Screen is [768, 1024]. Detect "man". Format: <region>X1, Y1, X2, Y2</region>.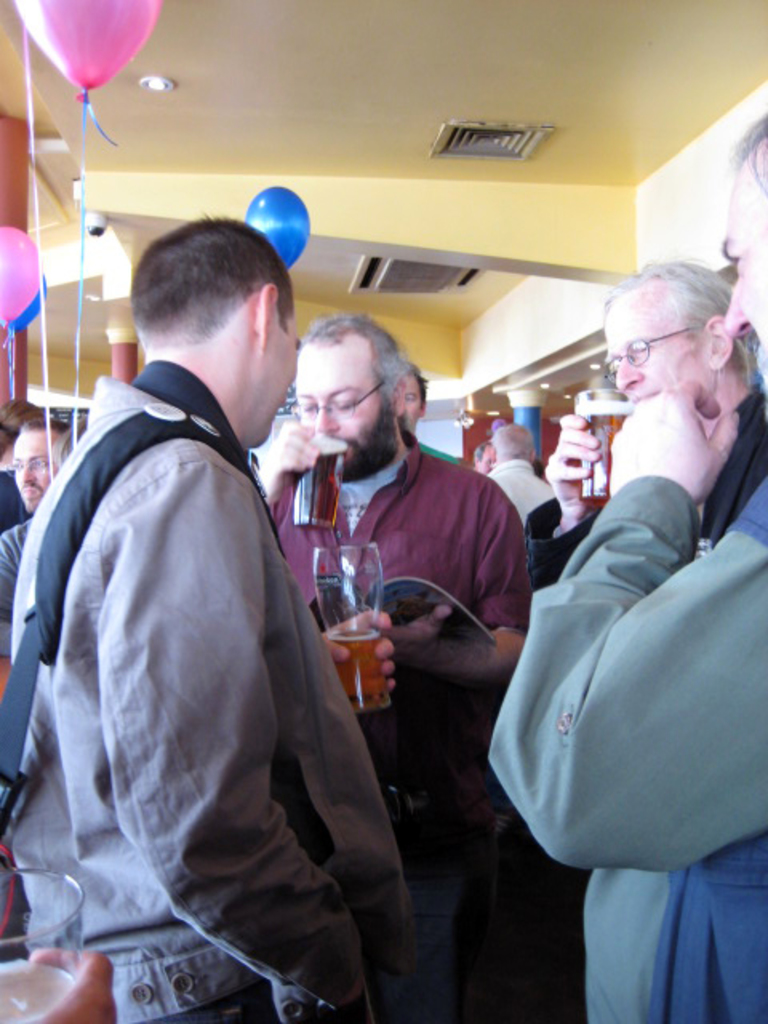
<region>488, 106, 766, 1022</region>.
